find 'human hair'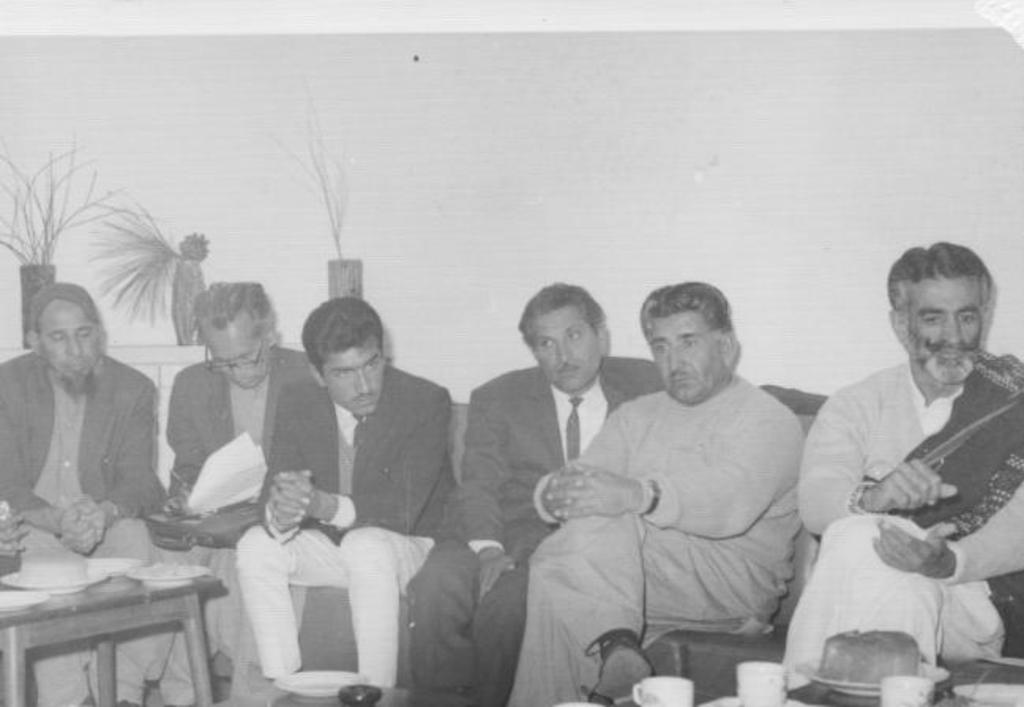
detection(297, 295, 388, 372)
